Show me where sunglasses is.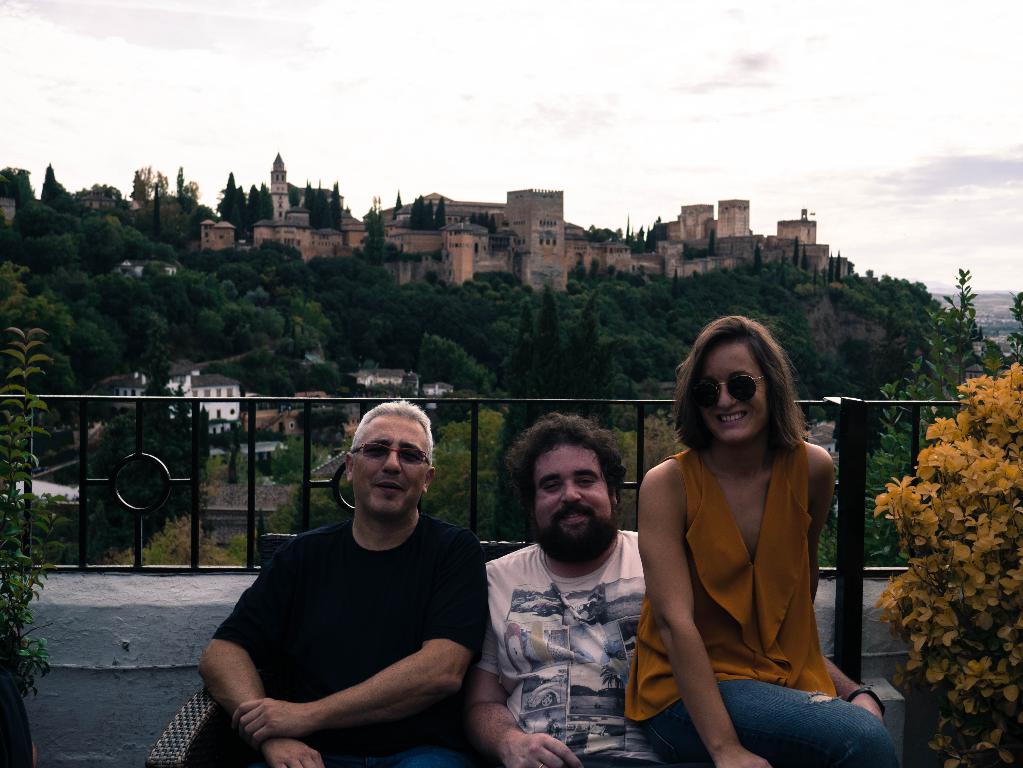
sunglasses is at locate(354, 442, 429, 466).
